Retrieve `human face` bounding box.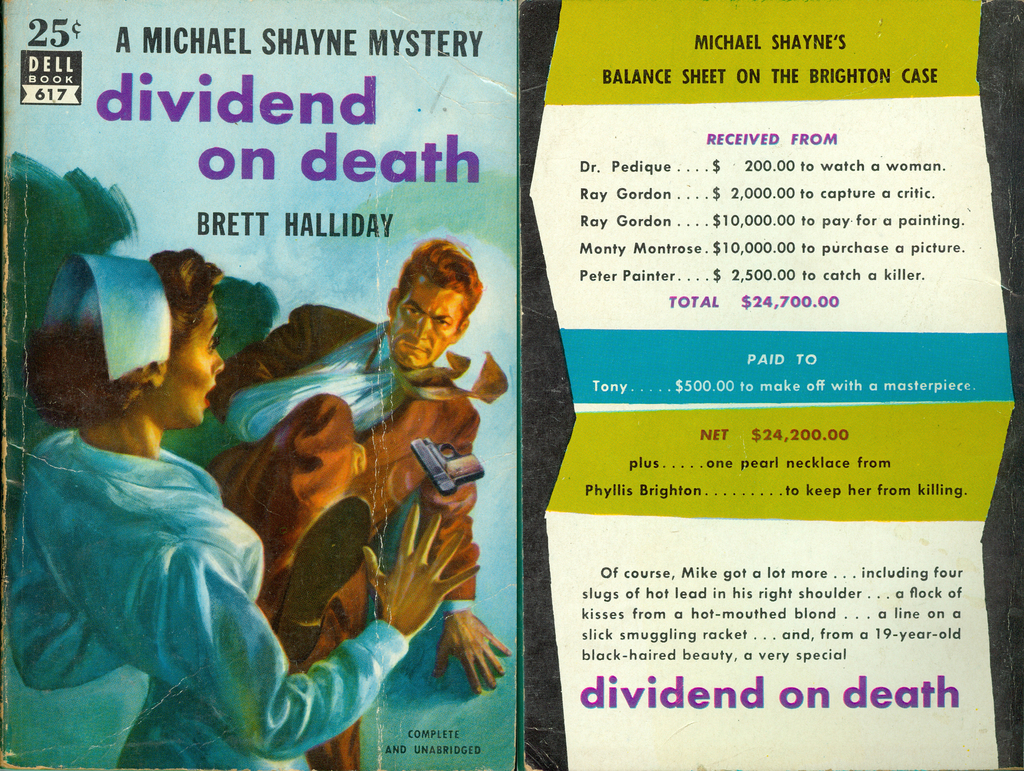
Bounding box: 164,297,226,428.
